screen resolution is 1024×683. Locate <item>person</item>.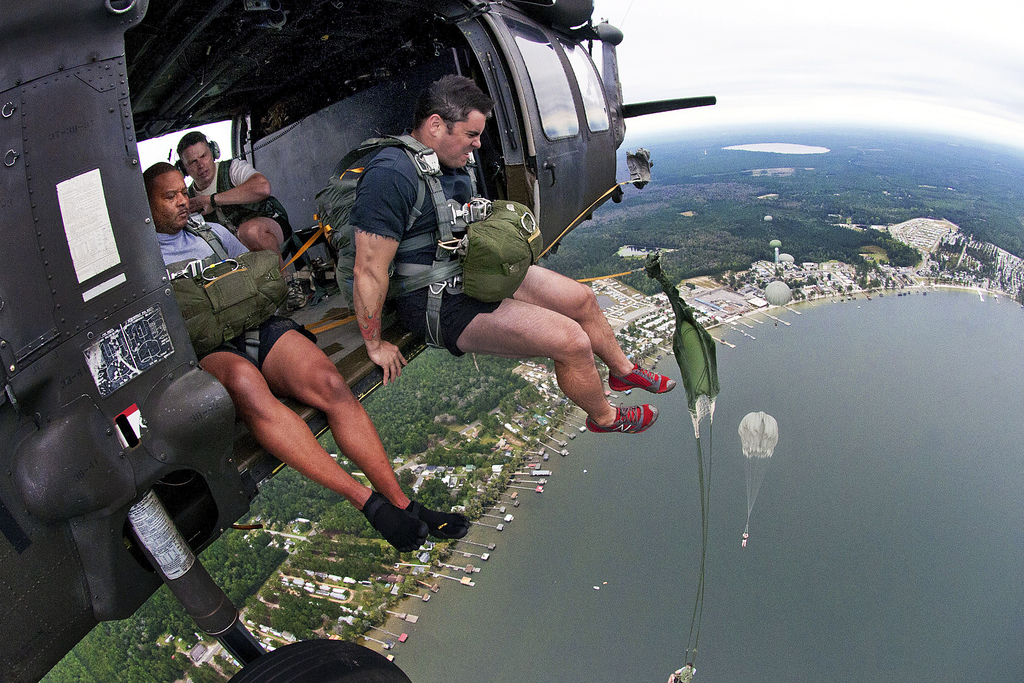
bbox=(152, 161, 475, 552).
